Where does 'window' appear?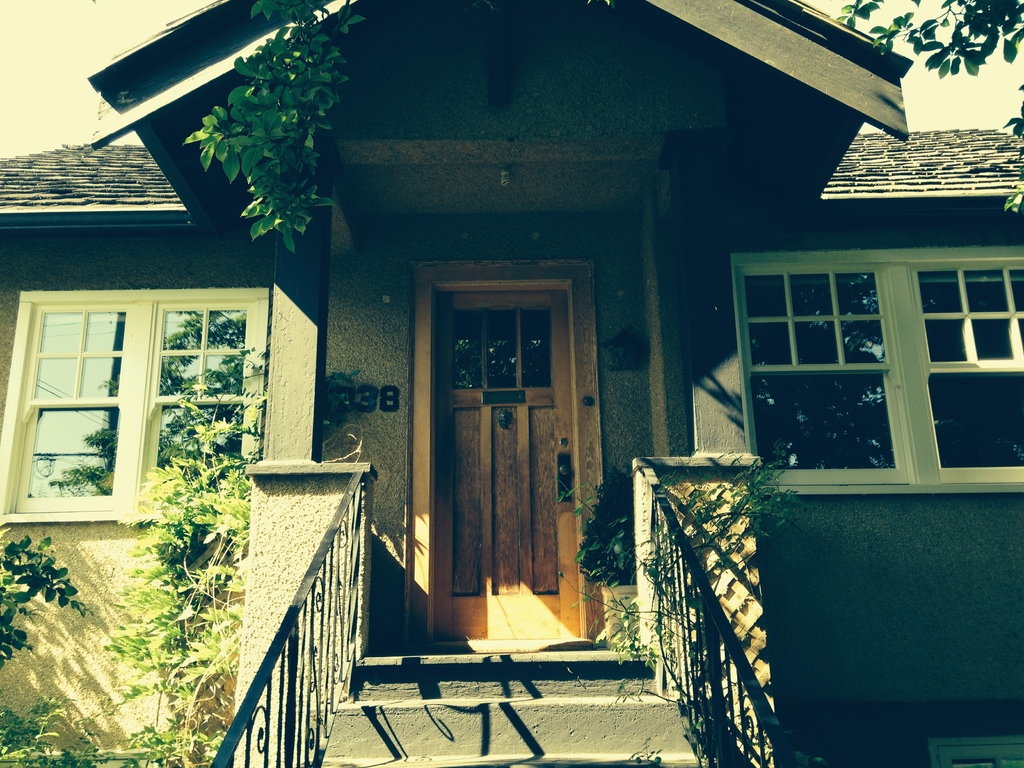
Appears at 0:254:292:526.
